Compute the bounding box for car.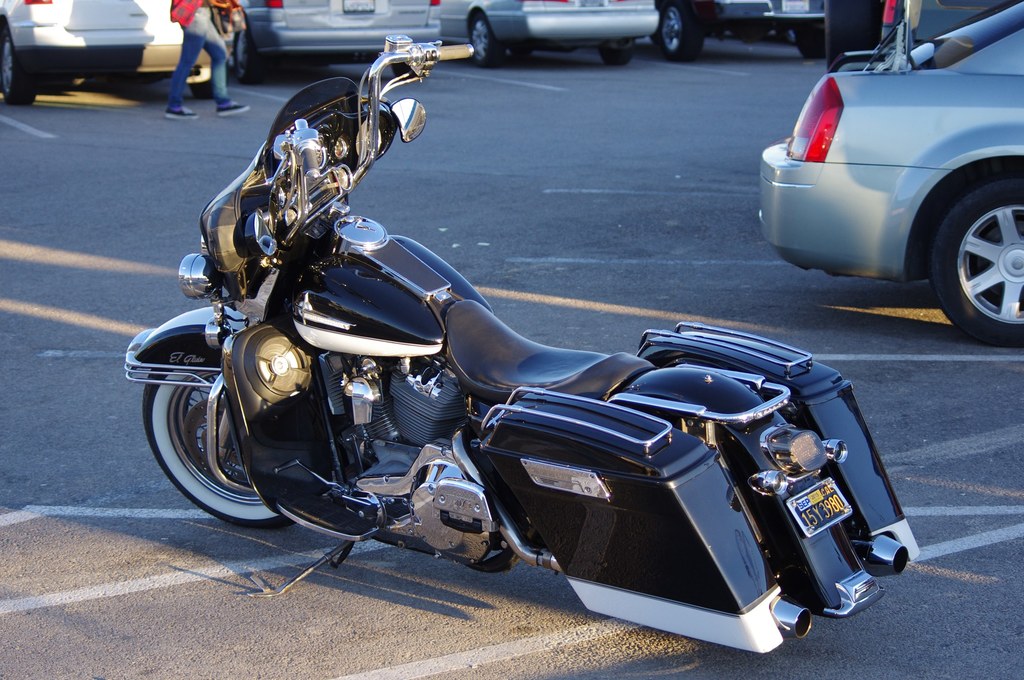
box(438, 0, 657, 68).
